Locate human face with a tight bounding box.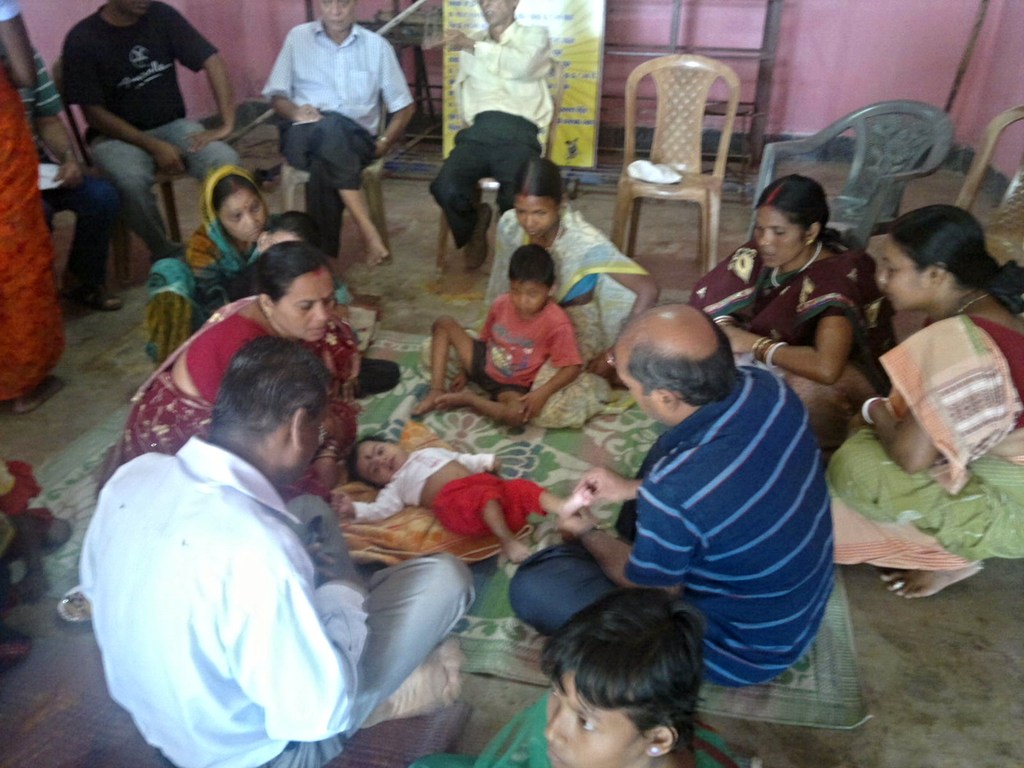
(x1=515, y1=189, x2=557, y2=236).
